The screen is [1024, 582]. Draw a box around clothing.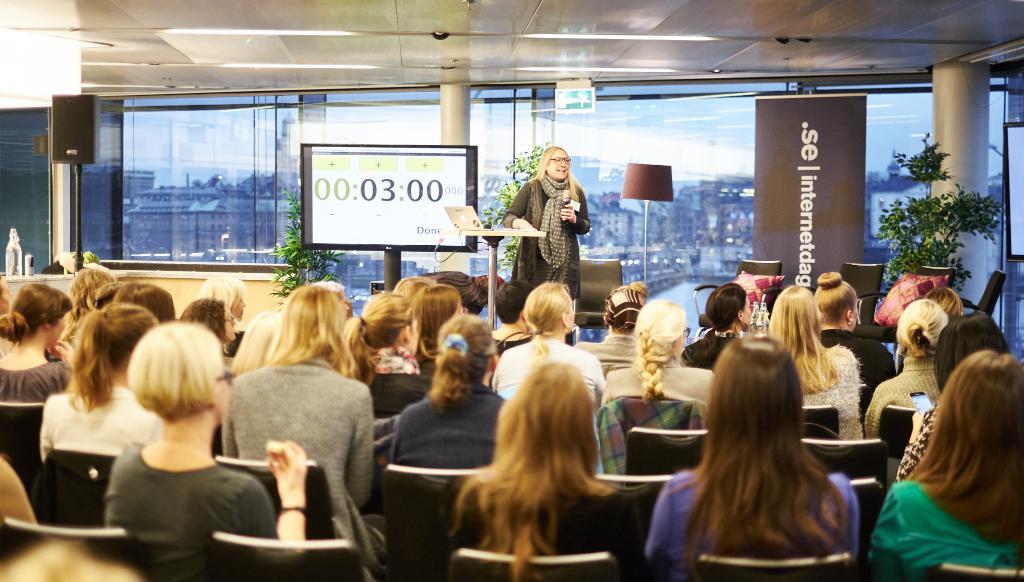
region(639, 474, 868, 581).
